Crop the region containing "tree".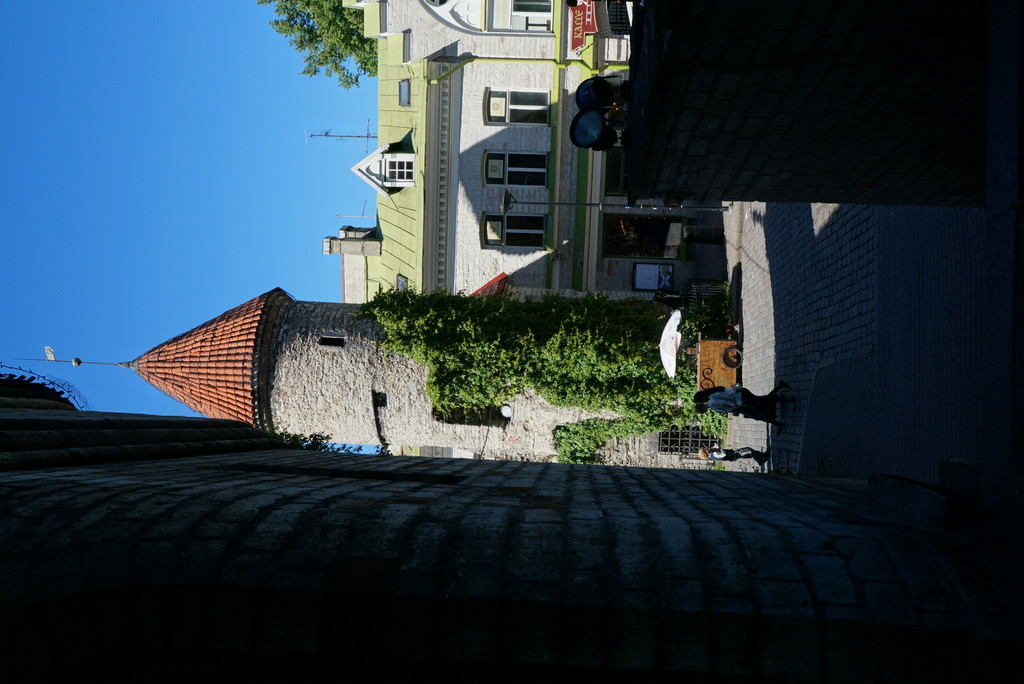
Crop region: 257 0 379 91.
